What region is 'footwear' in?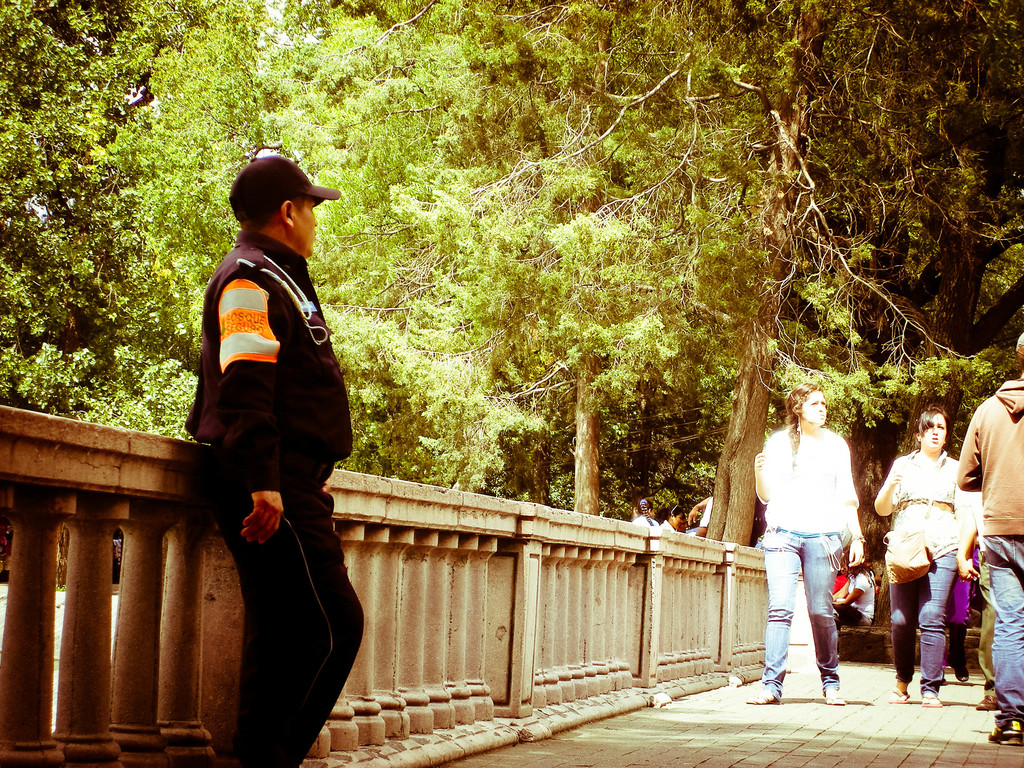
detection(972, 693, 997, 713).
